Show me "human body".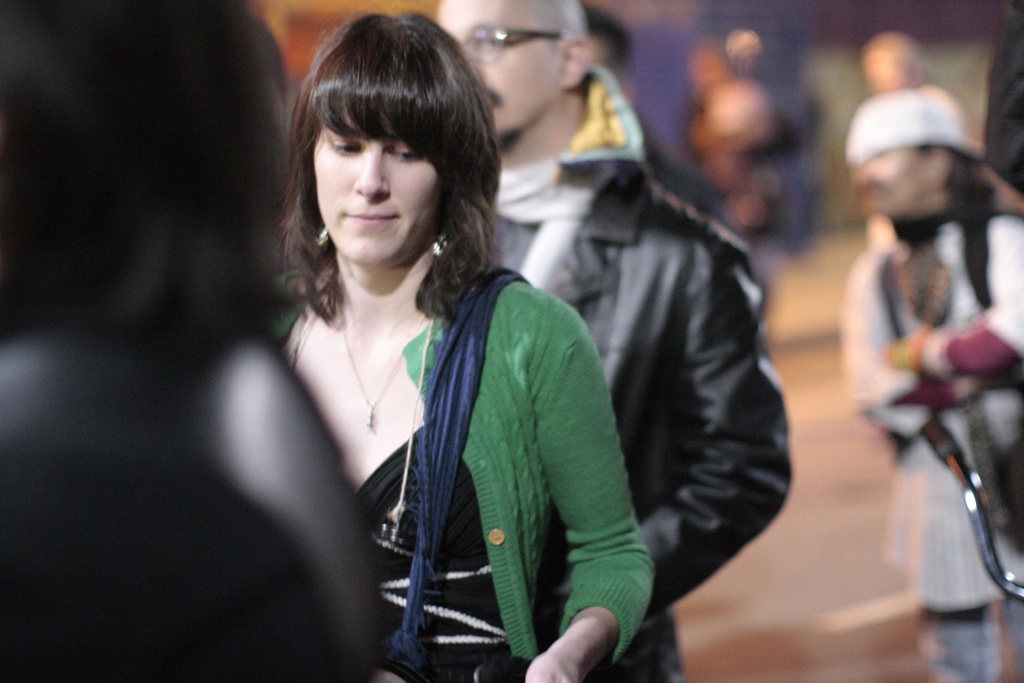
"human body" is here: {"left": 225, "top": 33, "right": 668, "bottom": 676}.
